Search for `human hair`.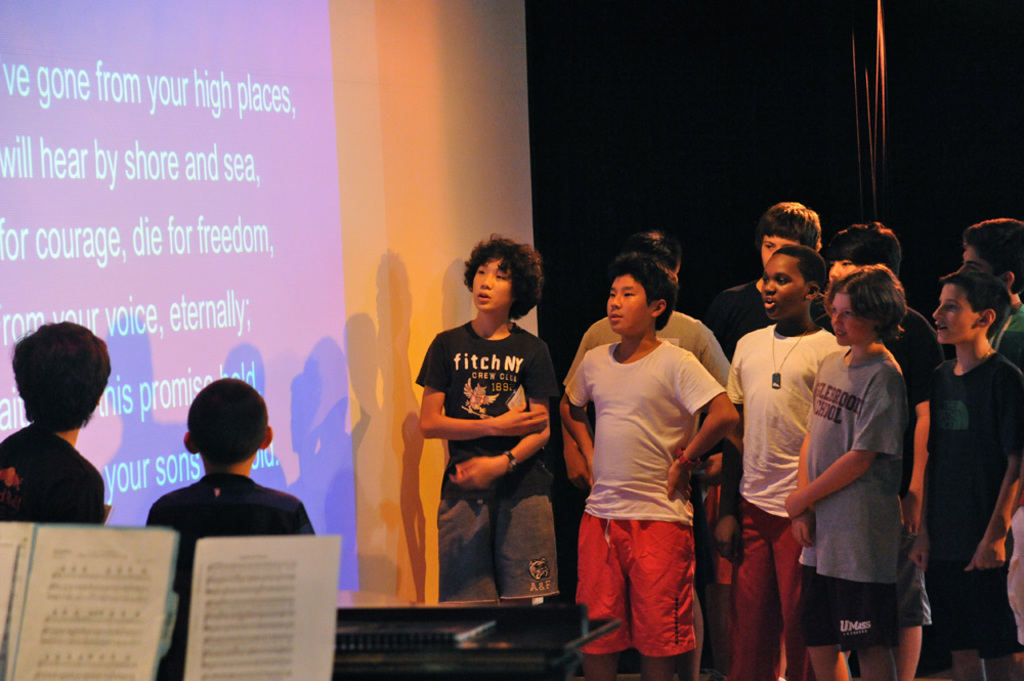
Found at detection(464, 231, 546, 320).
